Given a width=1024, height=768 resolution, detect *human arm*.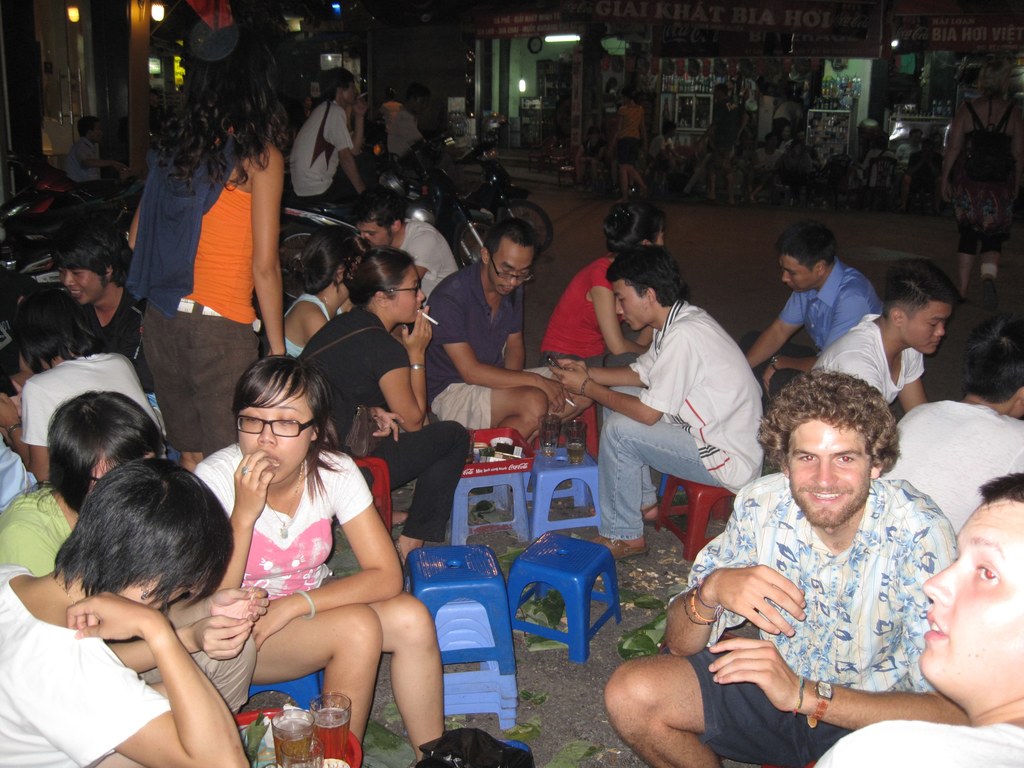
<region>329, 100, 365, 196</region>.
